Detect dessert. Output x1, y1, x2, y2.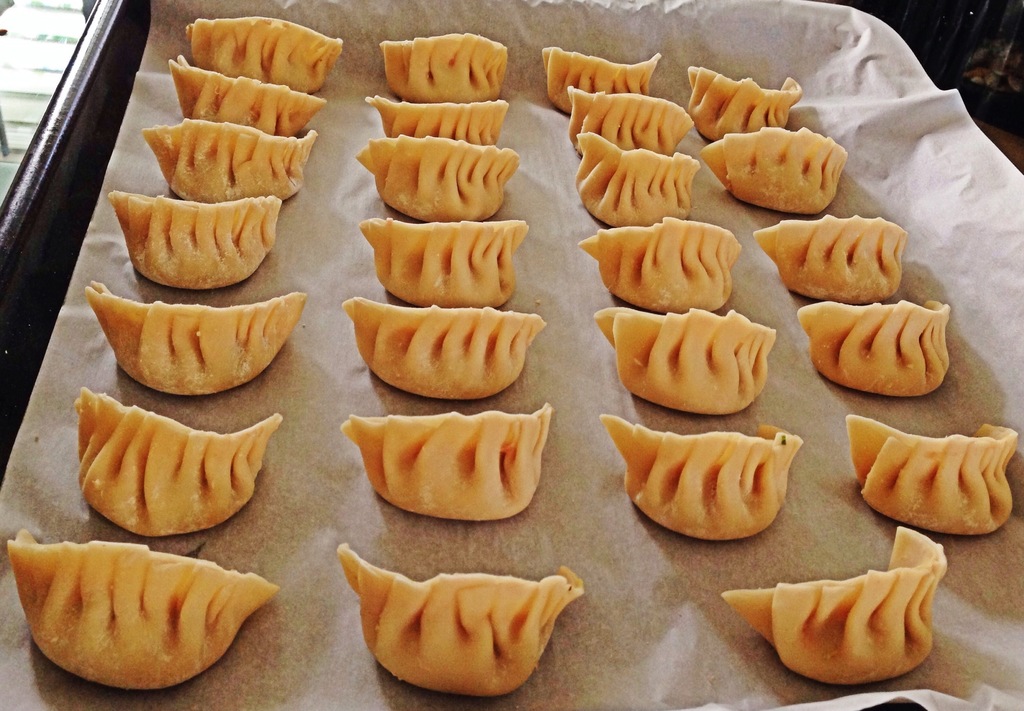
332, 546, 576, 697.
